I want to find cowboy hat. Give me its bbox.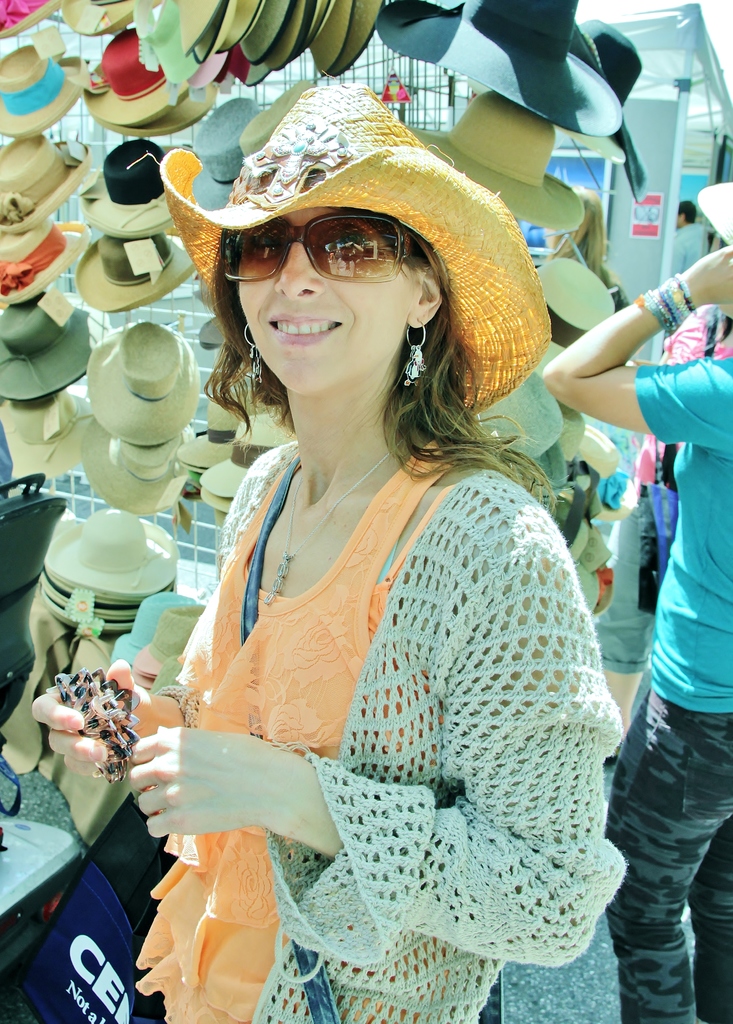
604, 488, 645, 522.
